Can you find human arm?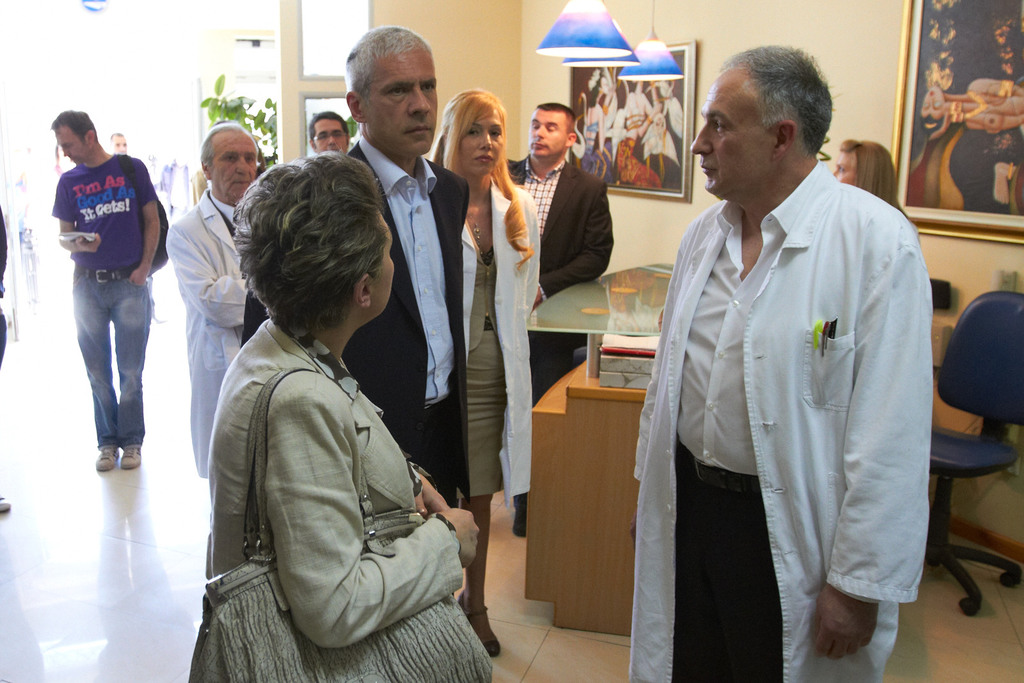
Yes, bounding box: region(271, 392, 483, 647).
